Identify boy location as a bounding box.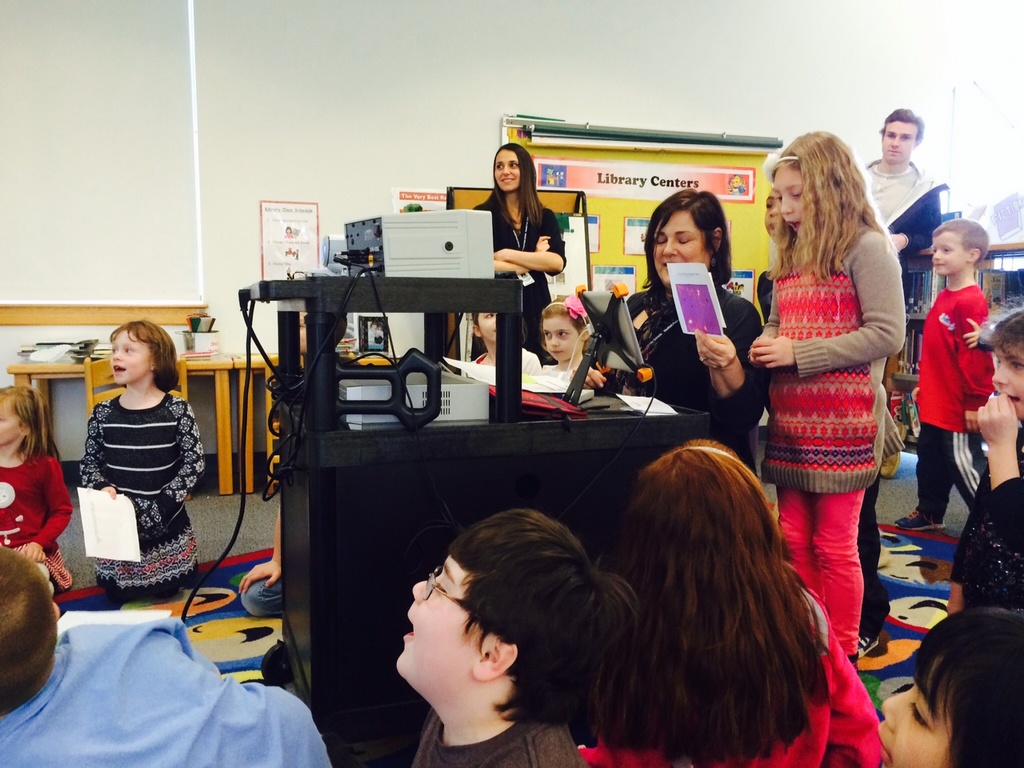
crop(391, 505, 641, 767).
